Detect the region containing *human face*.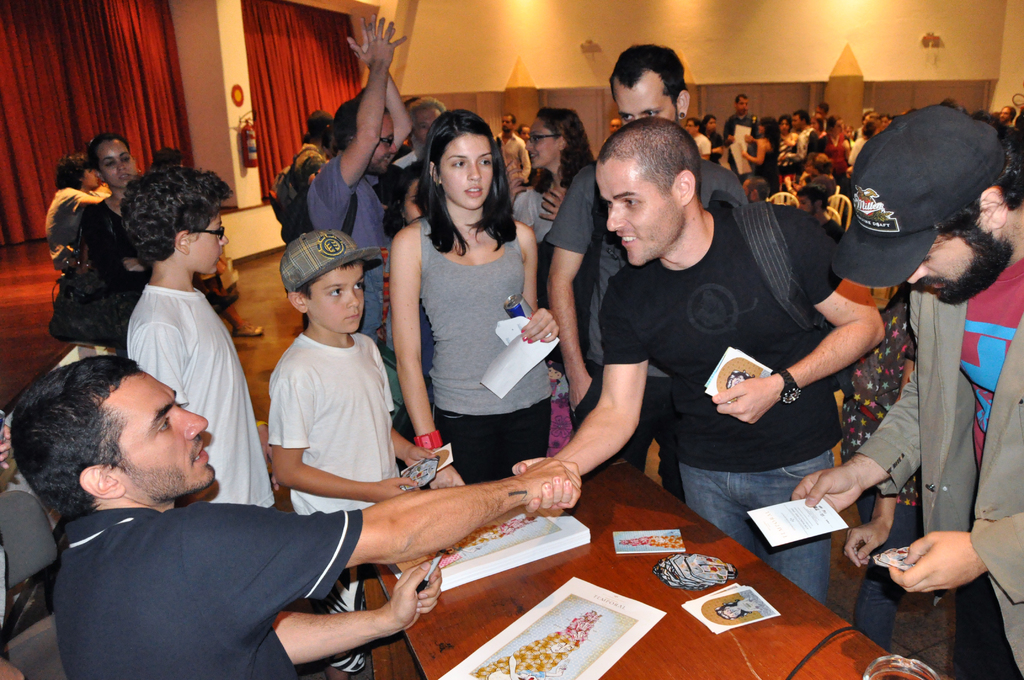
(611,119,621,133).
